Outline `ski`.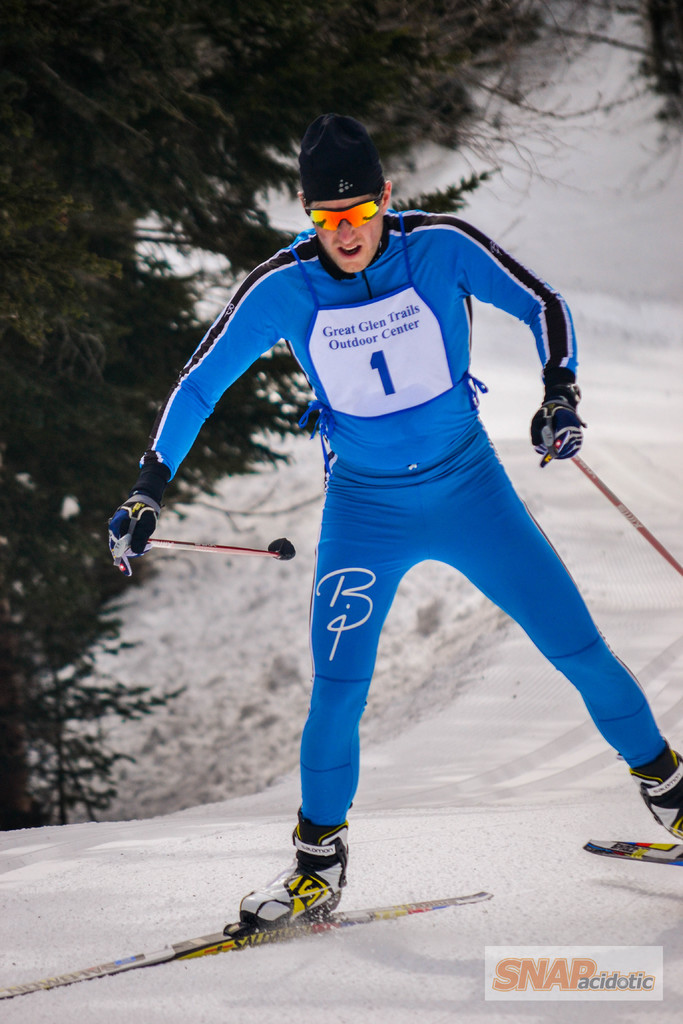
Outline: 577/831/682/880.
